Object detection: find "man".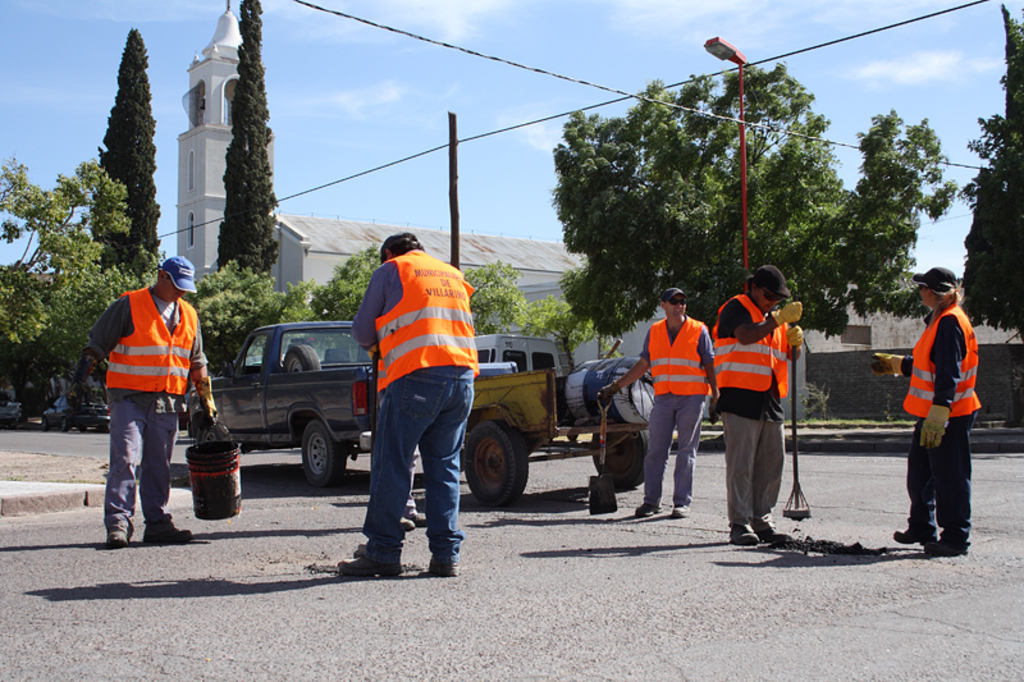
bbox=[710, 256, 809, 544].
